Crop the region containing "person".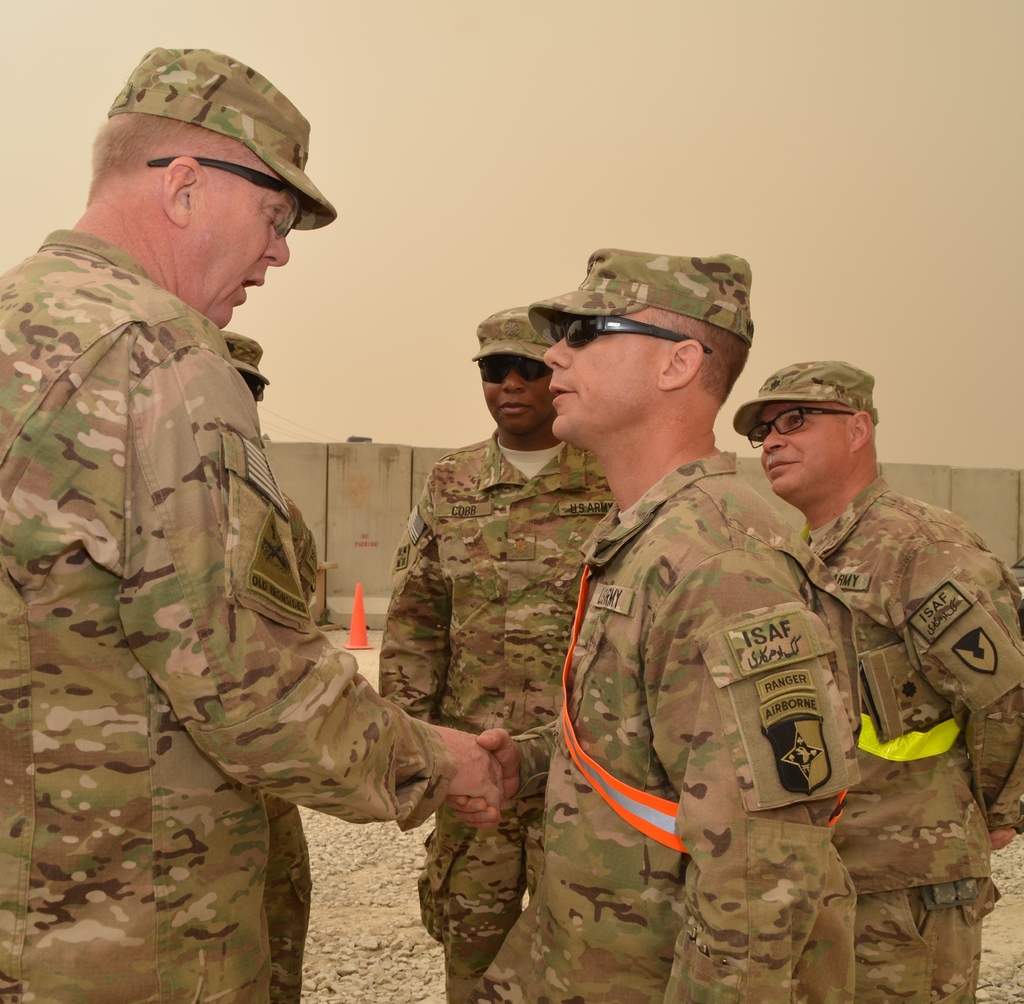
Crop region: [373, 301, 620, 1003].
